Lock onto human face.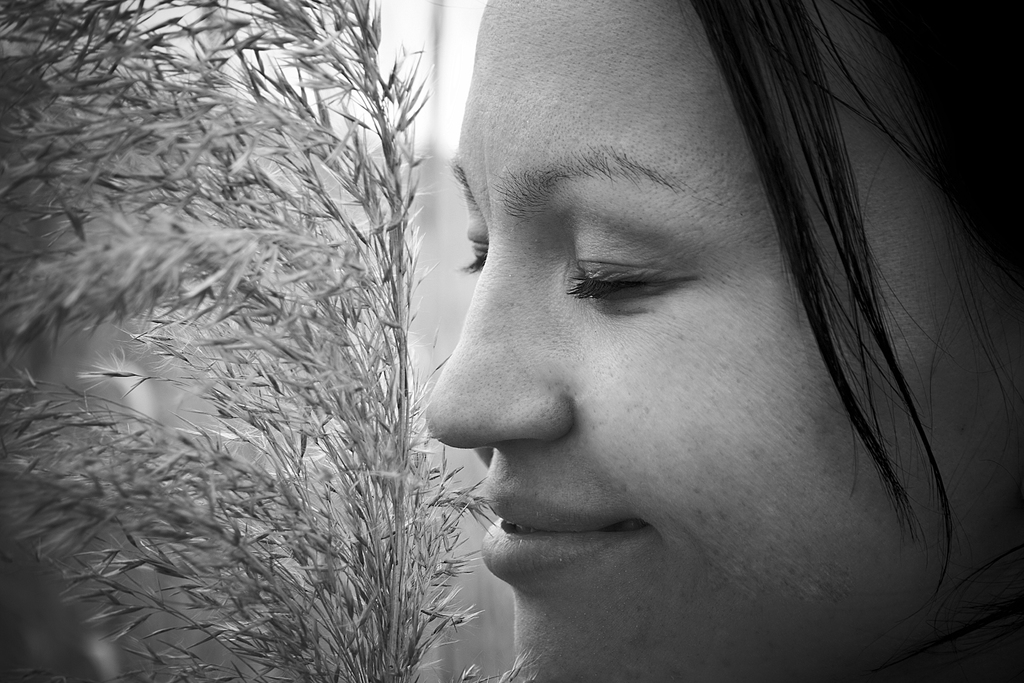
Locked: (424, 0, 1023, 682).
